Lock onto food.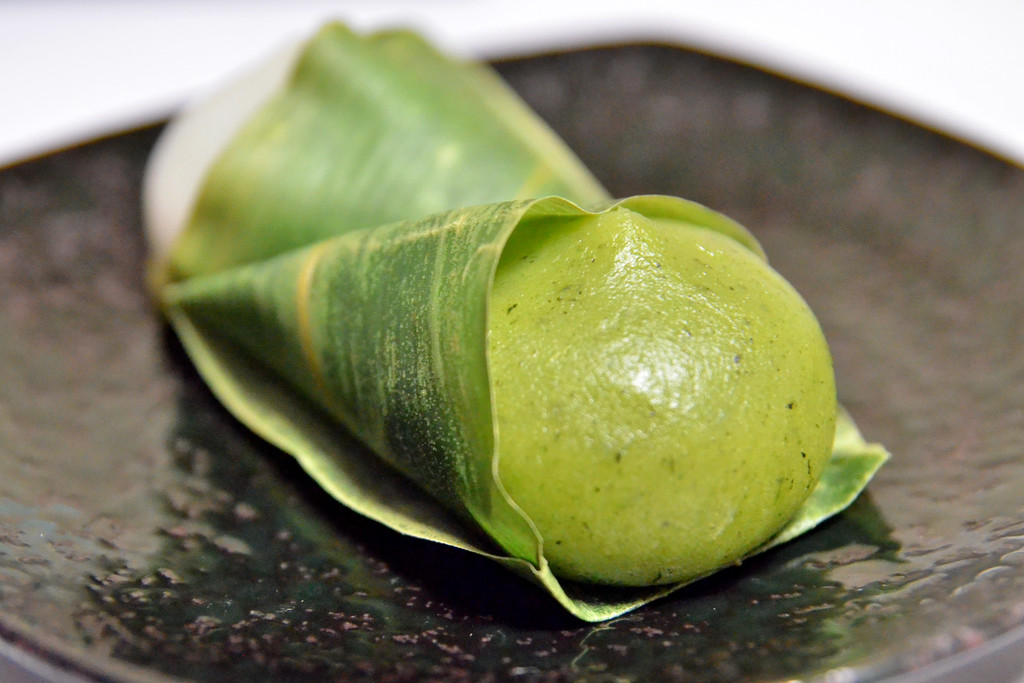
Locked: (x1=139, y1=12, x2=892, y2=618).
